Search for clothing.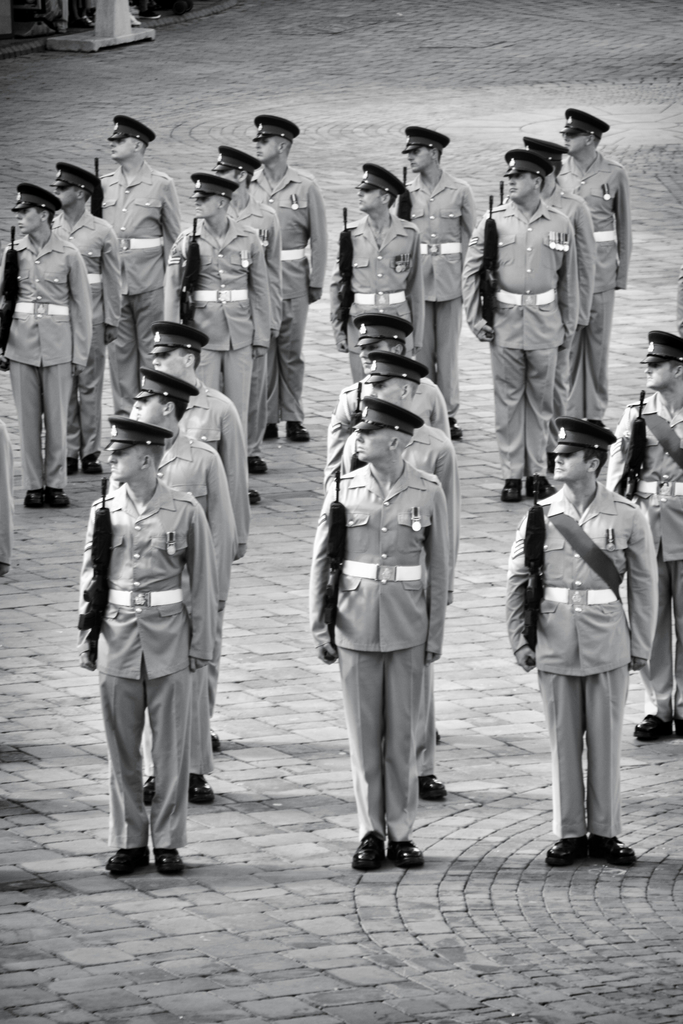
Found at l=321, t=400, r=458, b=582.
